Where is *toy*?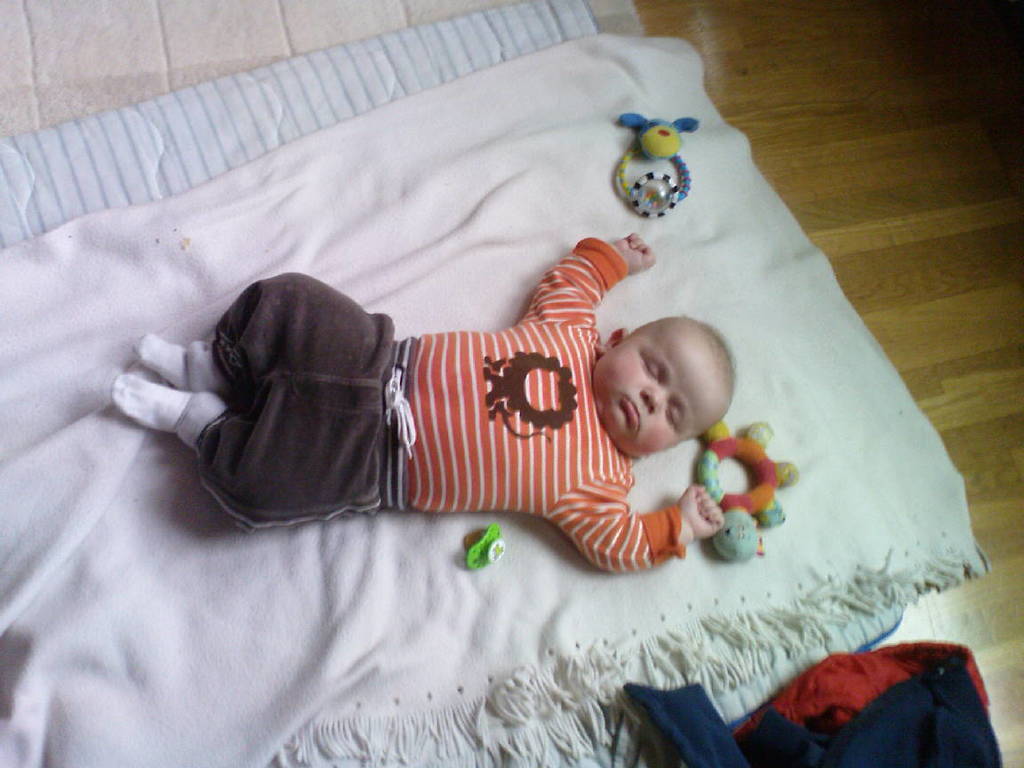
Rect(464, 530, 508, 572).
